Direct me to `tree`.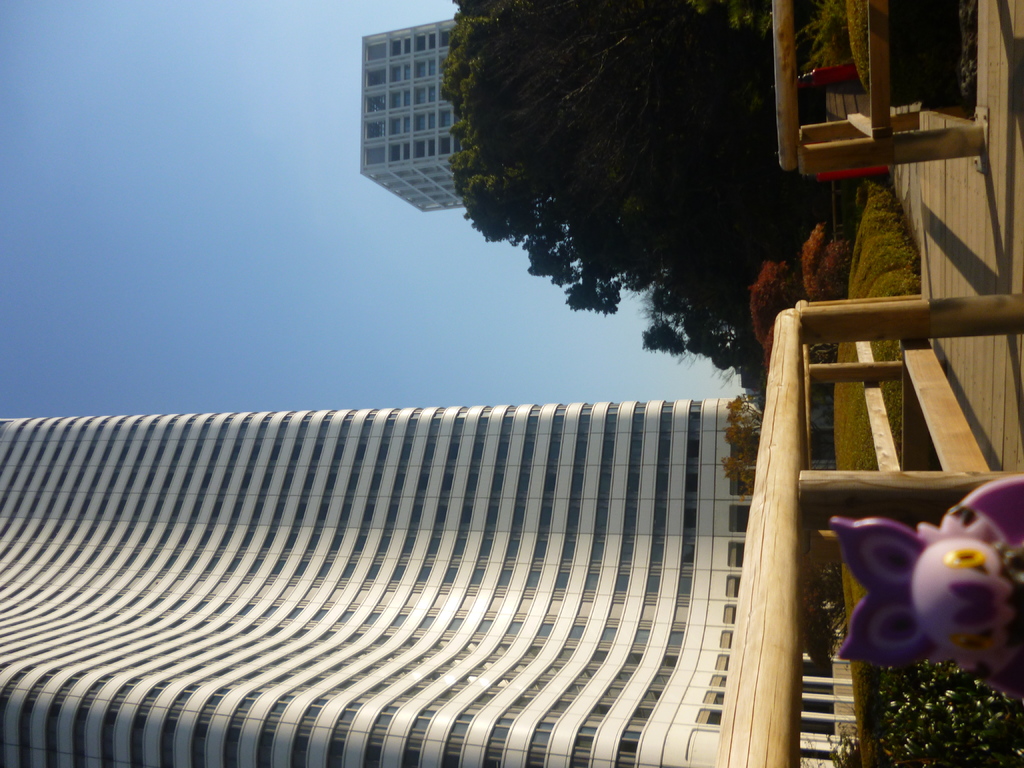
Direction: <box>717,401,830,493</box>.
